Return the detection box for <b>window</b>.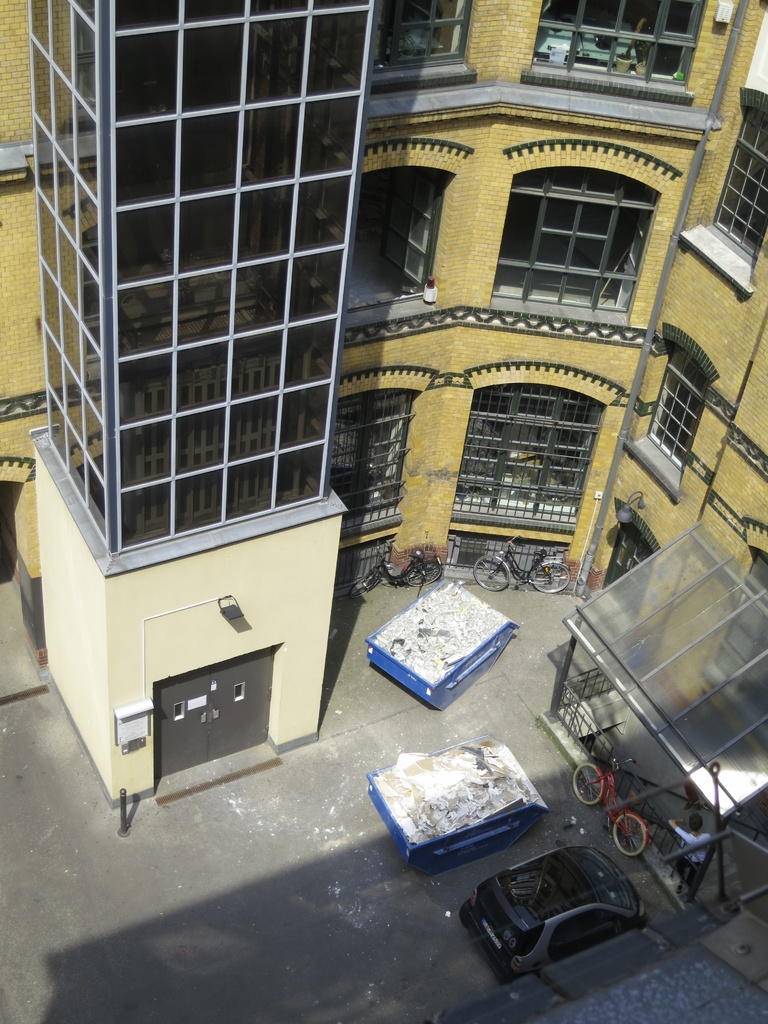
529/0/713/102.
